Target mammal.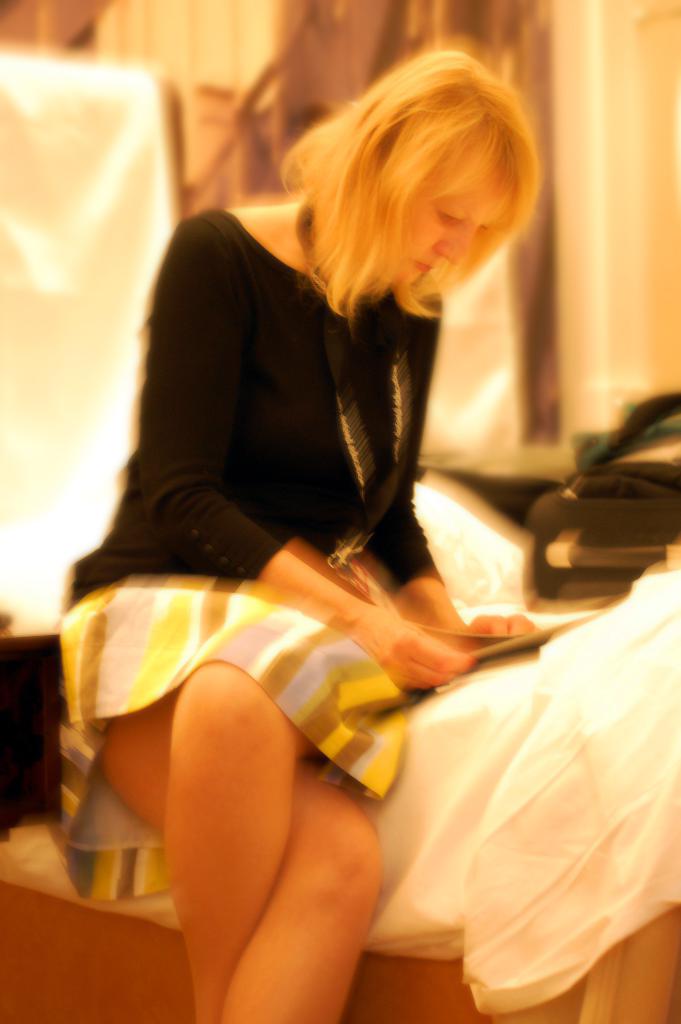
Target region: box=[64, 37, 535, 1023].
